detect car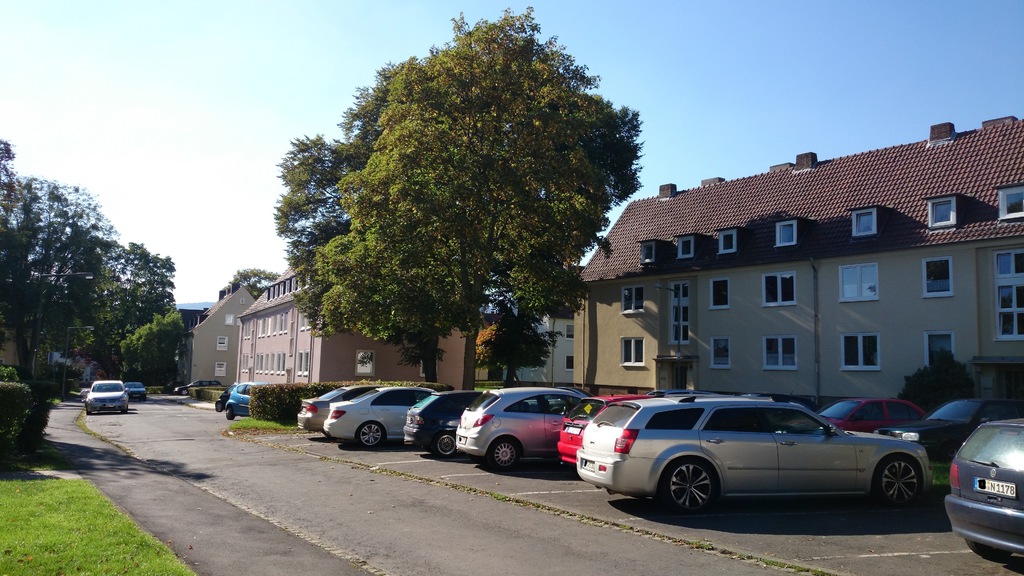
<bbox>449, 384, 596, 474</bbox>
